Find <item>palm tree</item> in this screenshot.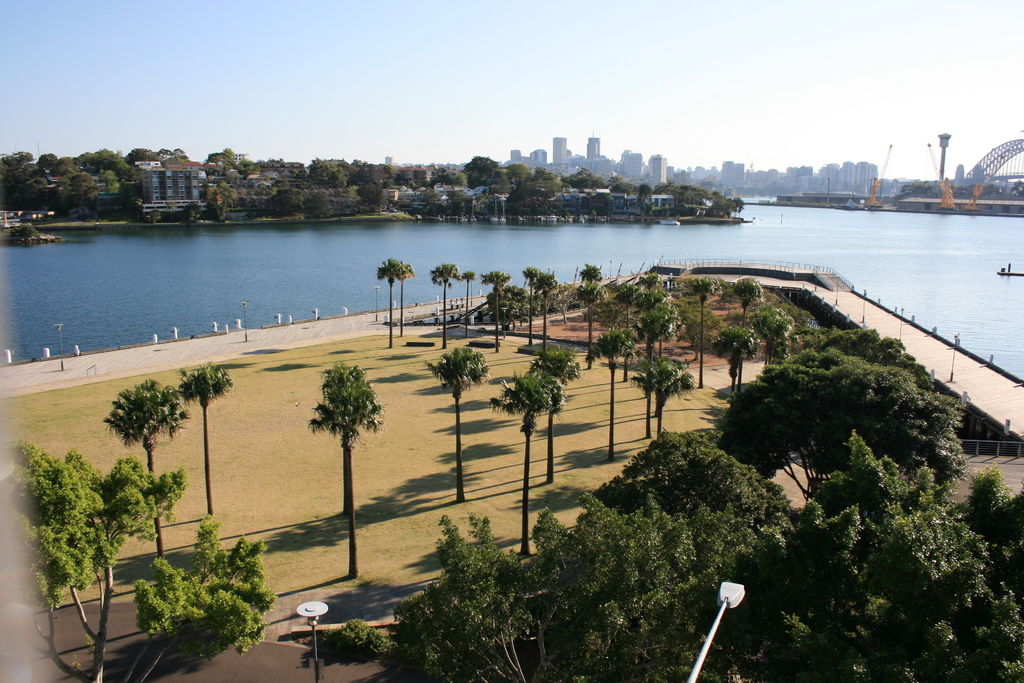
The bounding box for <item>palm tree</item> is 705/324/754/393.
